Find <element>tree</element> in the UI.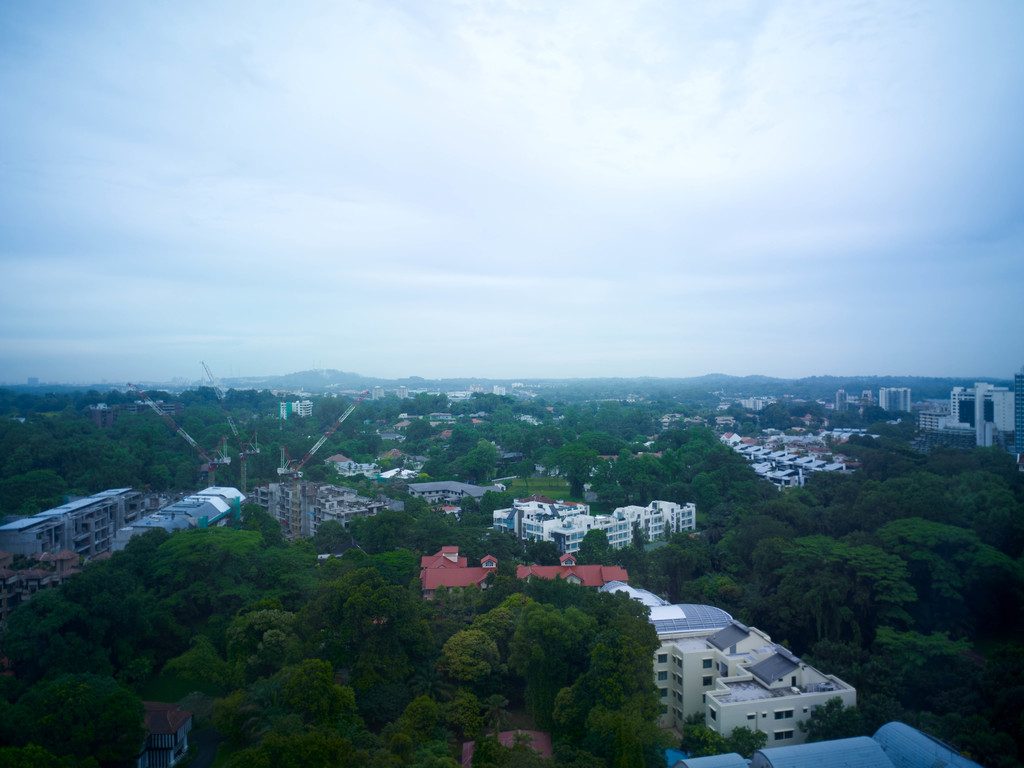
UI element at left=221, top=598, right=313, bottom=670.
